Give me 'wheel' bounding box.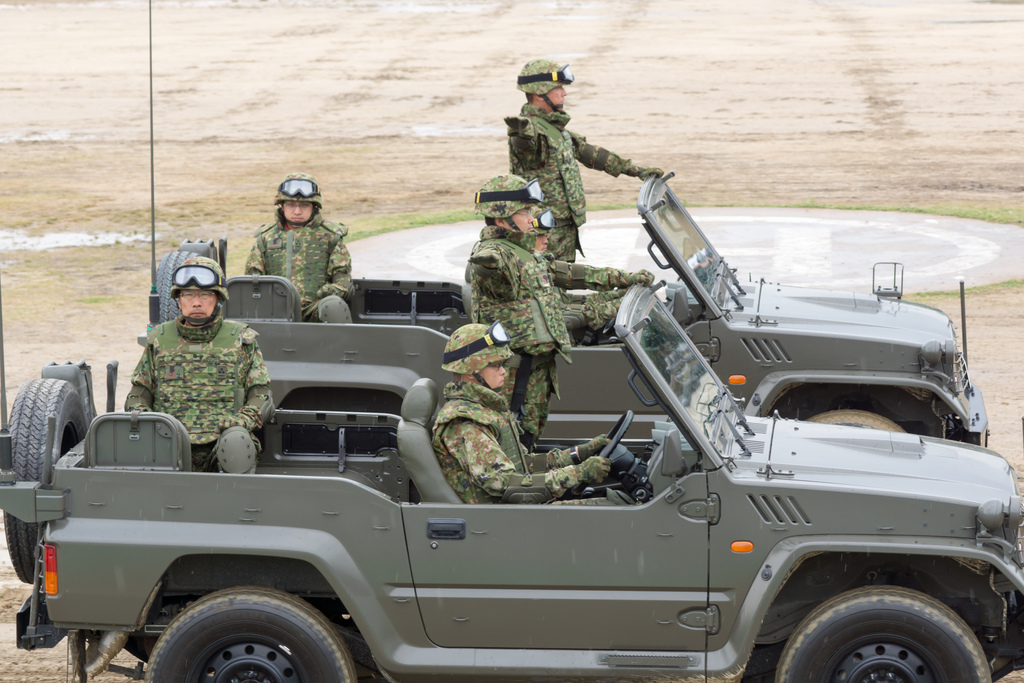
<region>794, 404, 905, 436</region>.
